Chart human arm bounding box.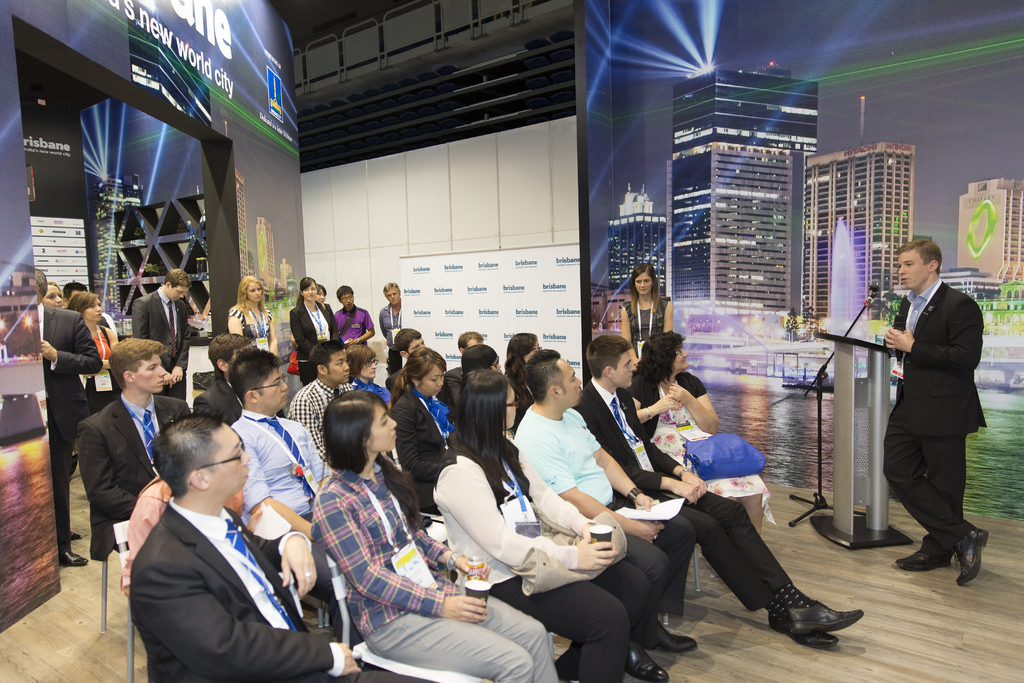
Charted: pyautogui.locateOnScreen(100, 330, 118, 370).
